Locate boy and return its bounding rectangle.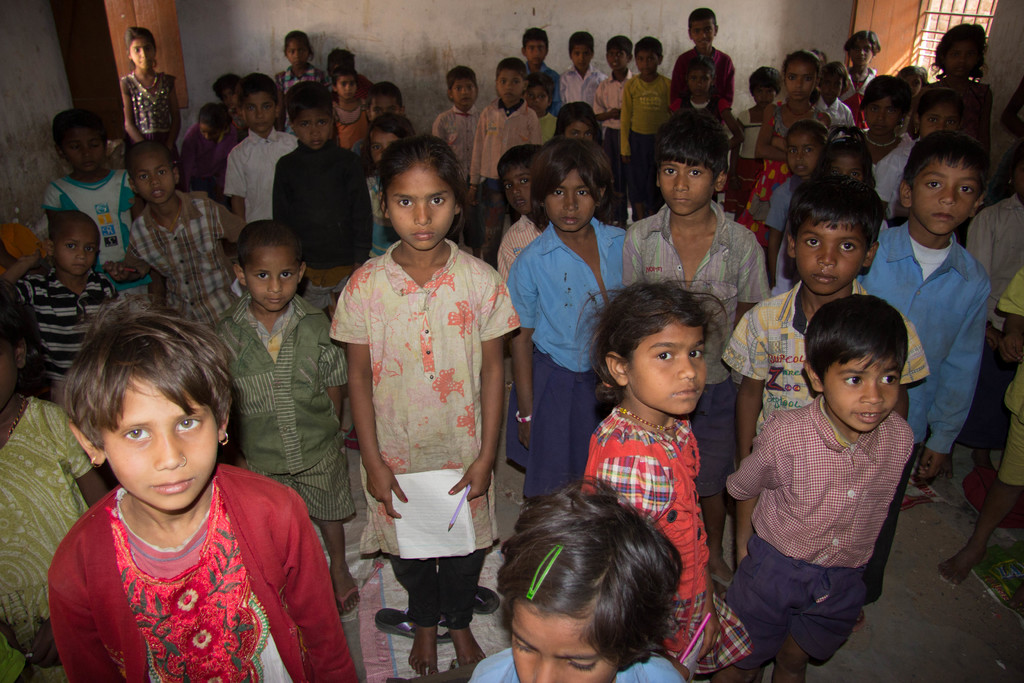
crop(494, 146, 544, 285).
